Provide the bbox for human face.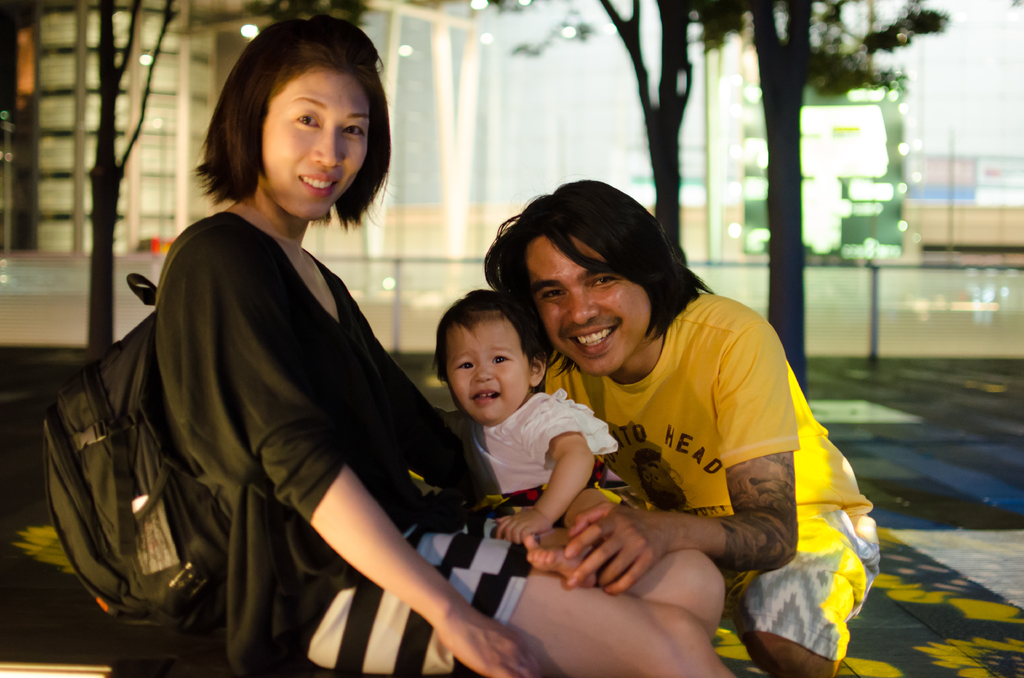
{"left": 447, "top": 315, "right": 531, "bottom": 416}.
